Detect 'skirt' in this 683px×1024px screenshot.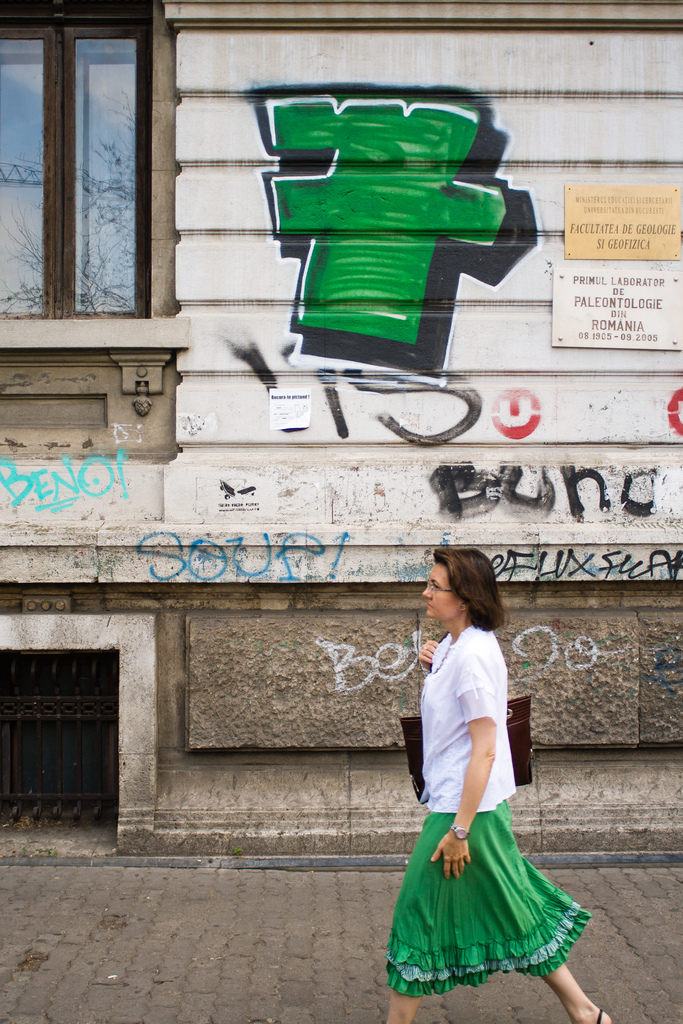
Detection: 379:796:593:994.
